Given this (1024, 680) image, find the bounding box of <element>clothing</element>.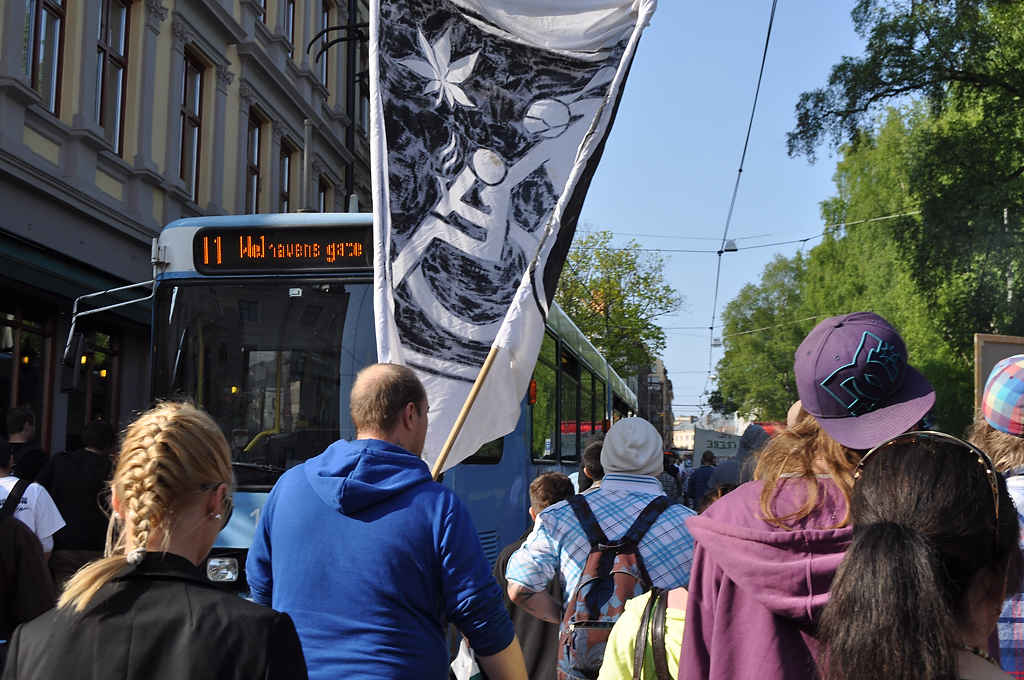
region(242, 437, 512, 679).
